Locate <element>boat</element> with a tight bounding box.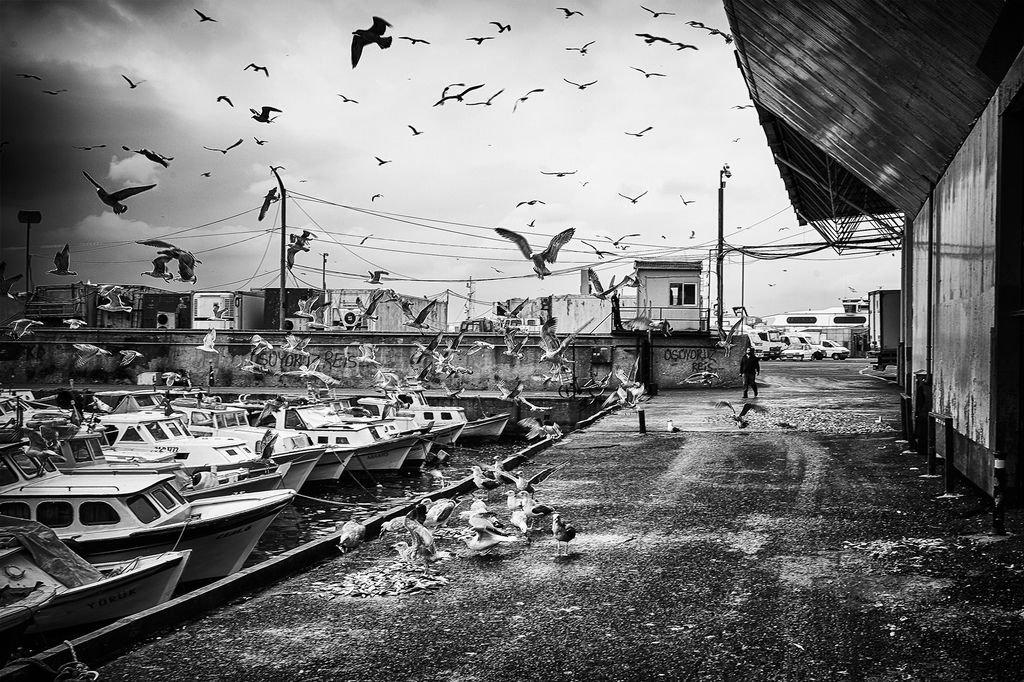
286,404,422,472.
